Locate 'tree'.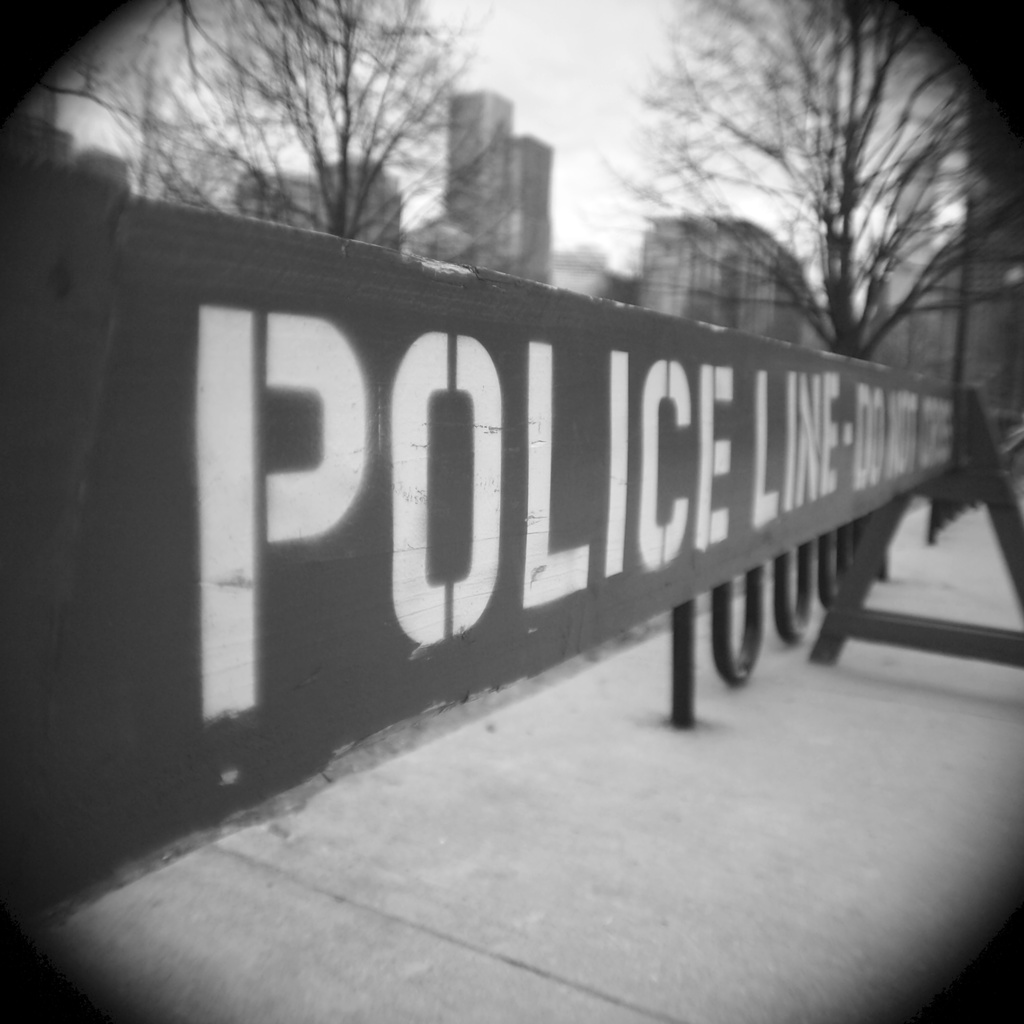
Bounding box: crop(573, 15, 1004, 380).
